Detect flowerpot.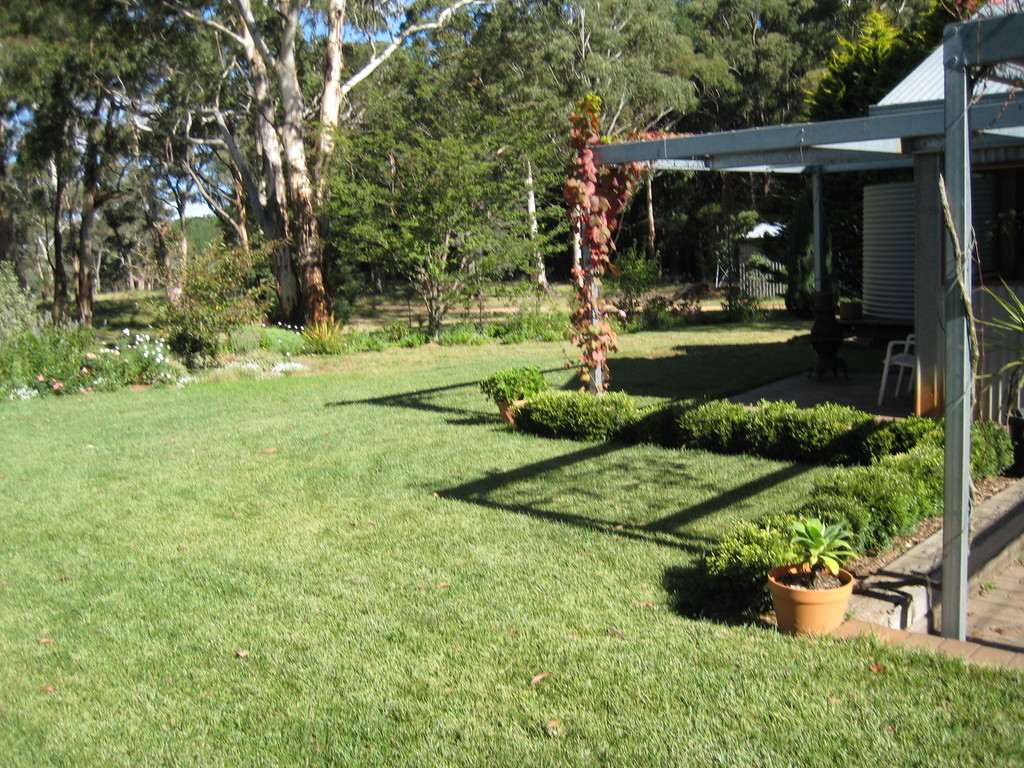
Detected at [779, 563, 867, 639].
